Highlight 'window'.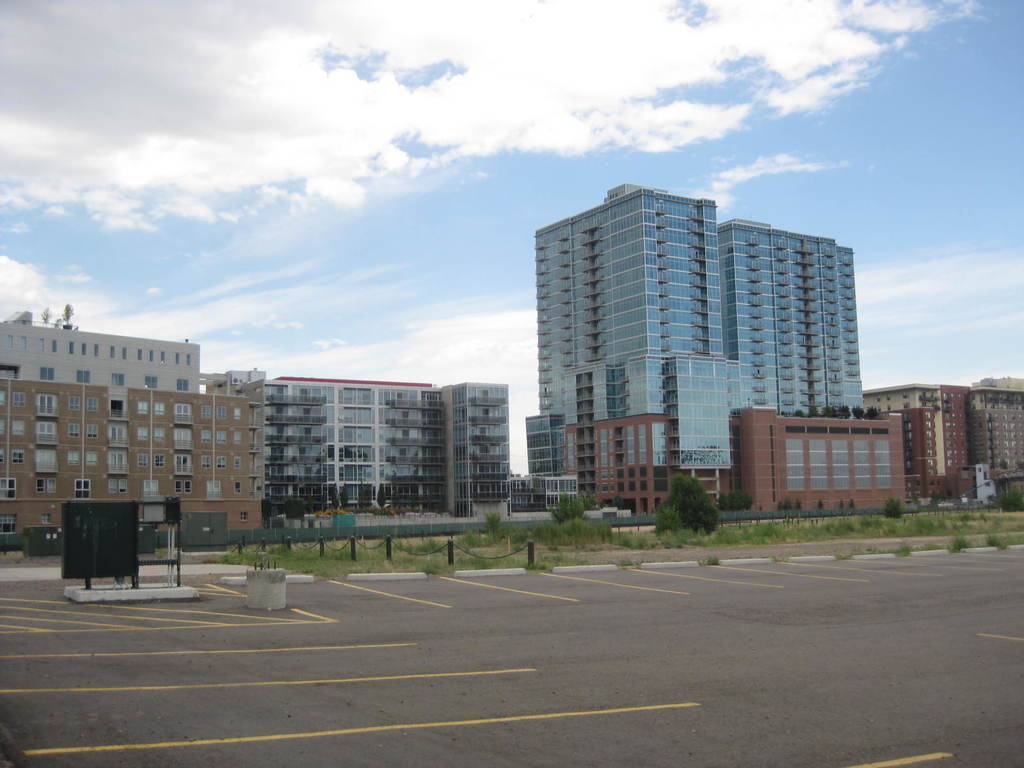
Highlighted region: region(235, 410, 241, 422).
